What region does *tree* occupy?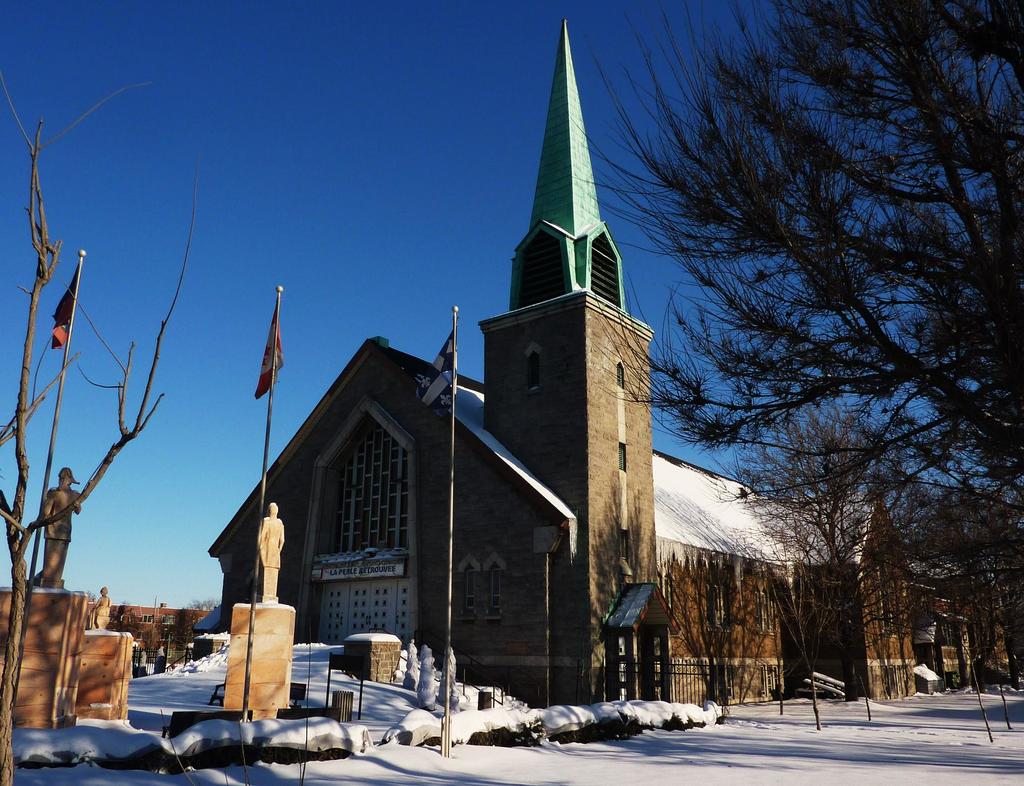
{"left": 556, "top": 0, "right": 1023, "bottom": 587}.
